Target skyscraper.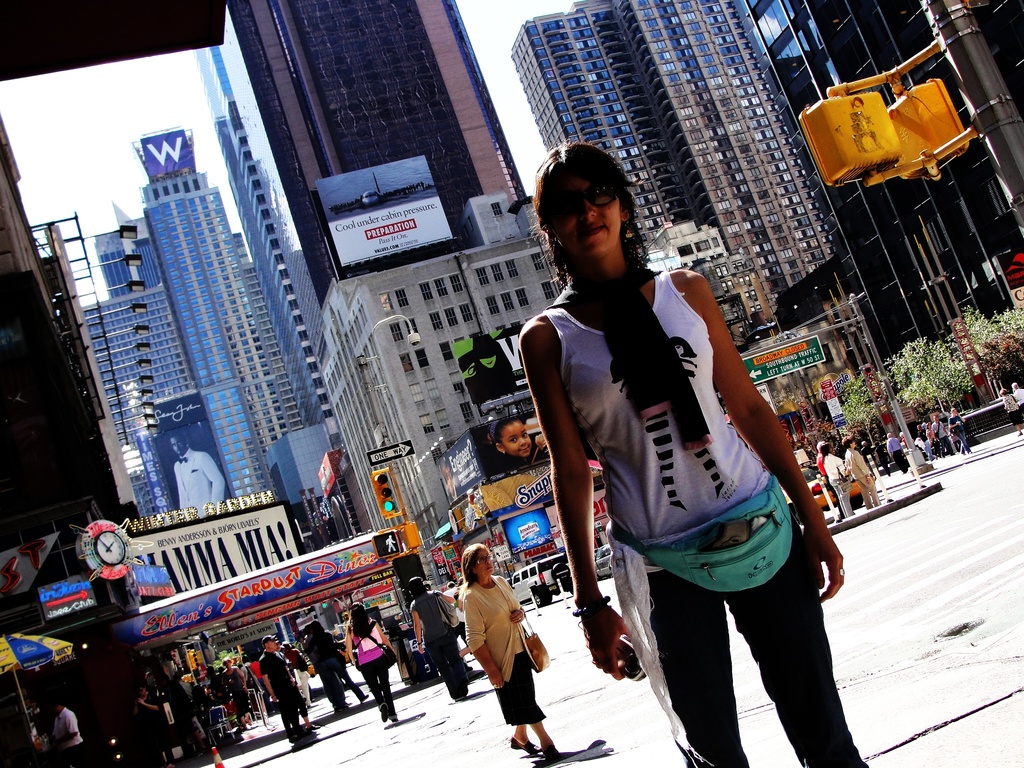
Target region: locate(142, 168, 337, 577).
